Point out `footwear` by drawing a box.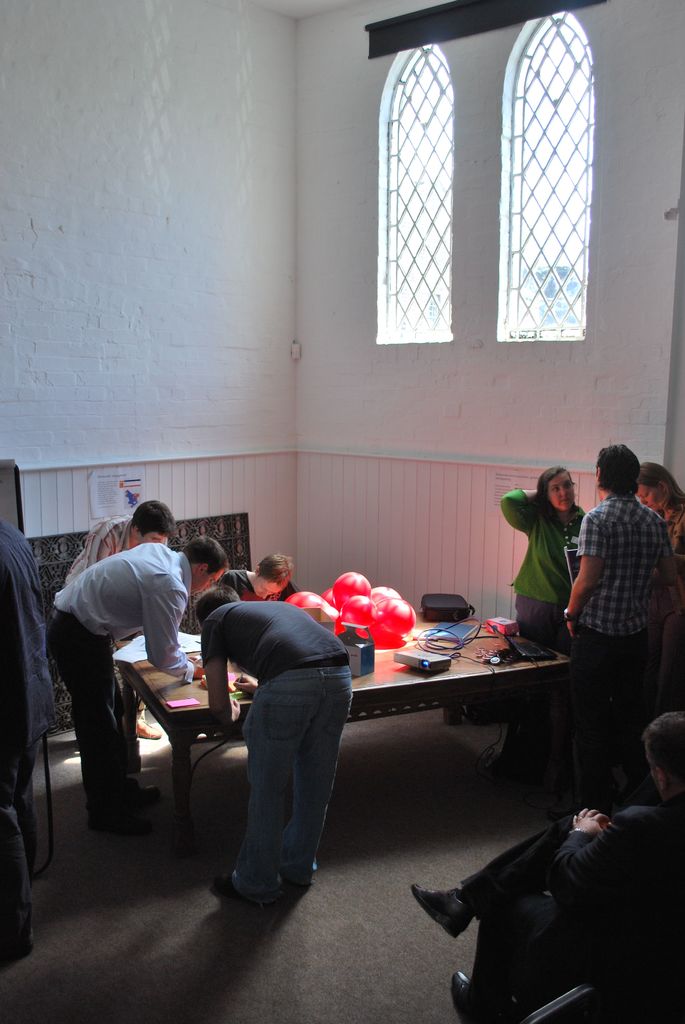
(left=448, top=967, right=471, bottom=1016).
